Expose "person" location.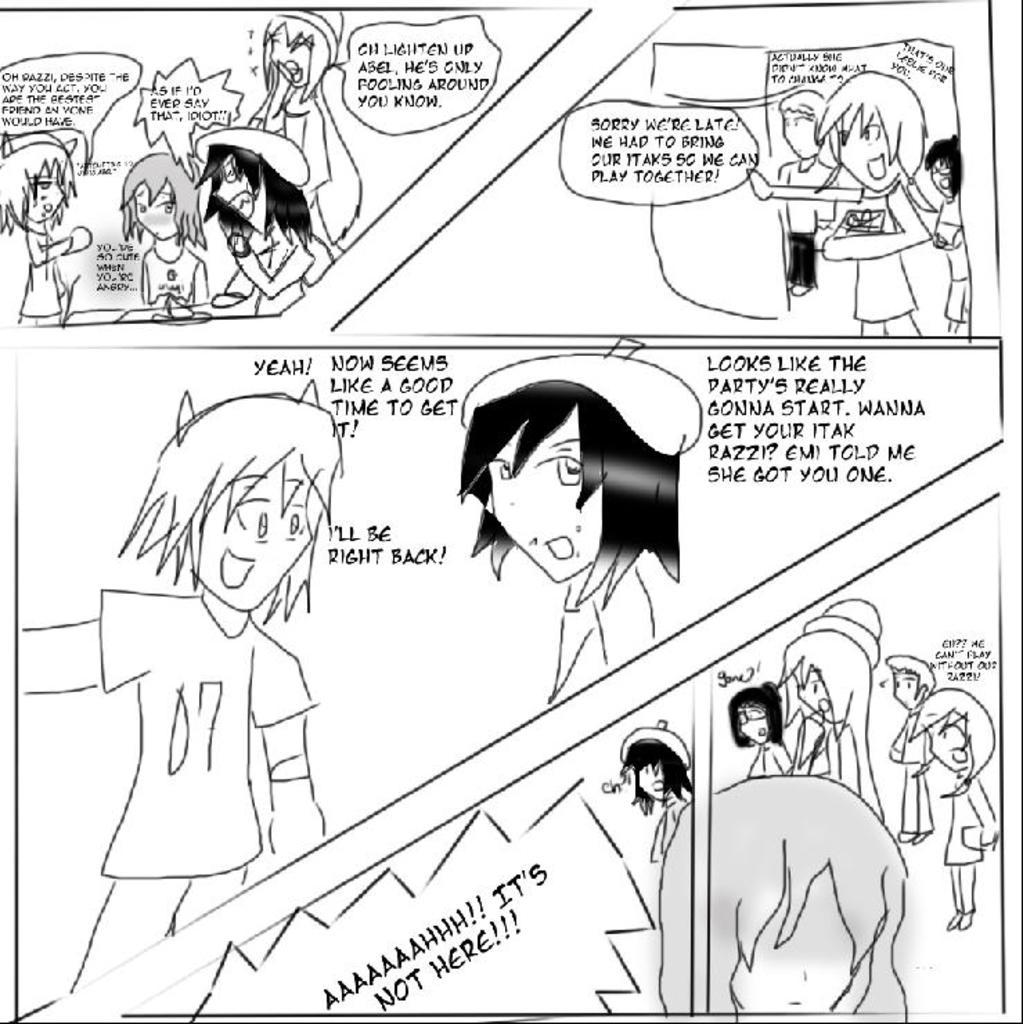
Exposed at [left=206, top=122, right=336, bottom=310].
